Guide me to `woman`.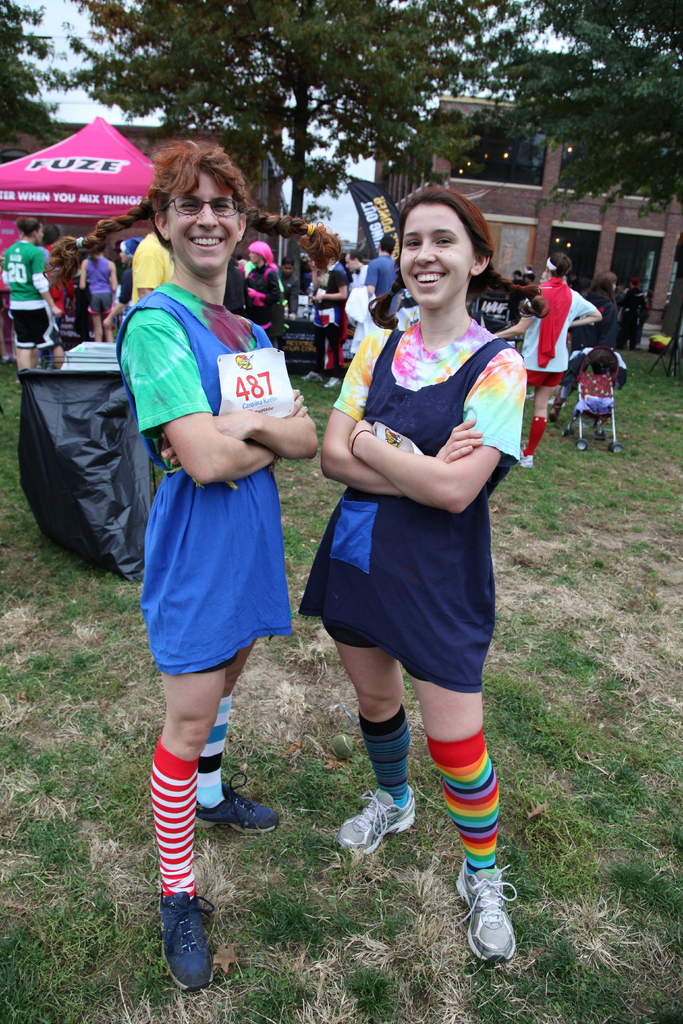
Guidance: region(77, 241, 117, 346).
